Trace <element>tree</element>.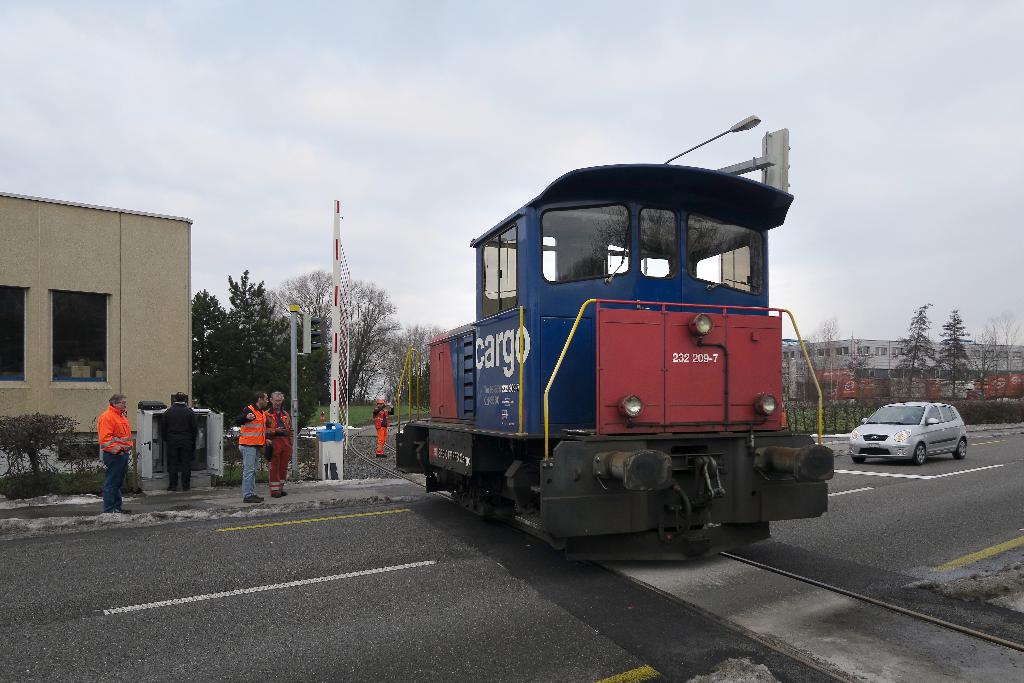
Traced to <box>941,308,973,395</box>.
